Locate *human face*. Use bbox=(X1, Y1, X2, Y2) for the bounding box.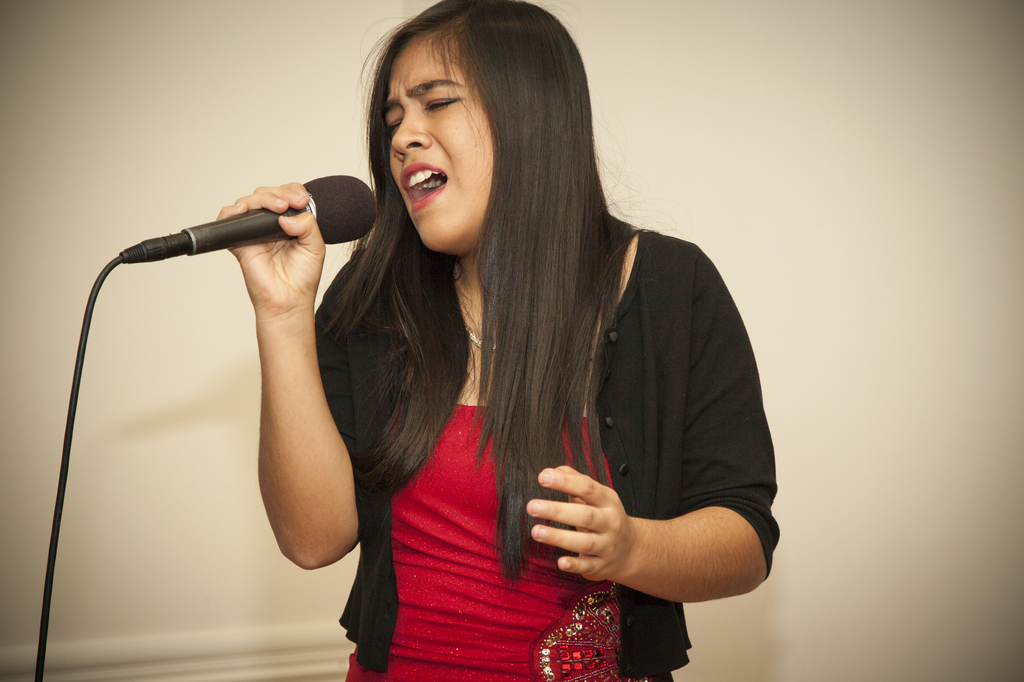
bbox=(378, 35, 491, 256).
